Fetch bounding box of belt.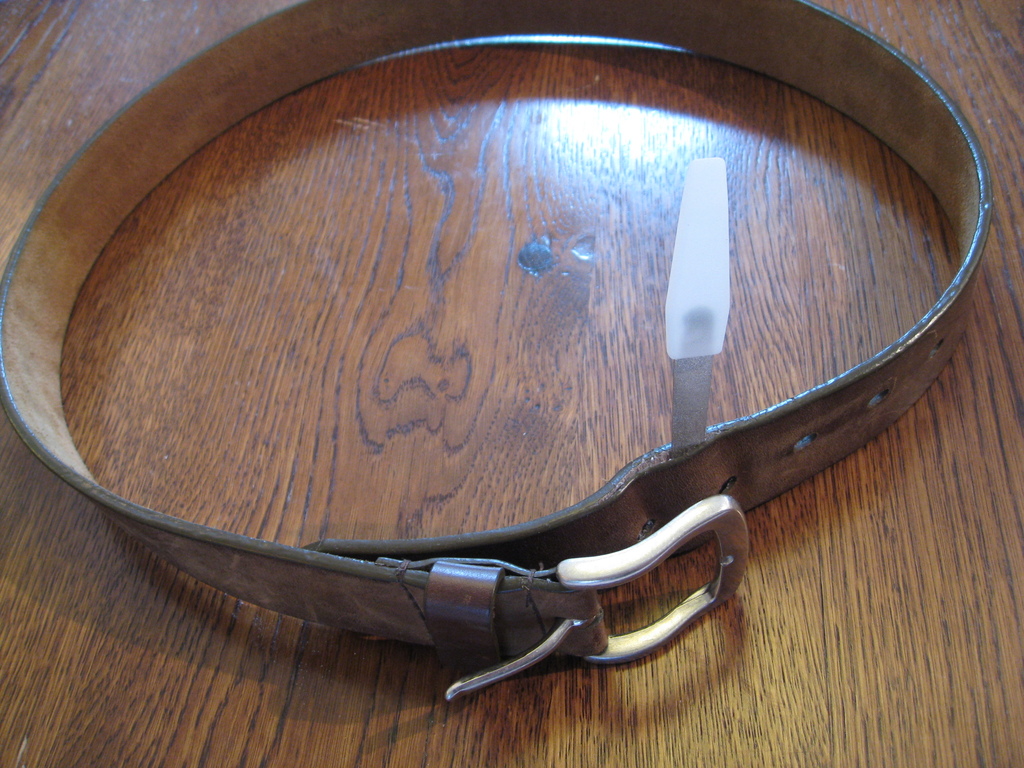
Bbox: 0 0 988 700.
